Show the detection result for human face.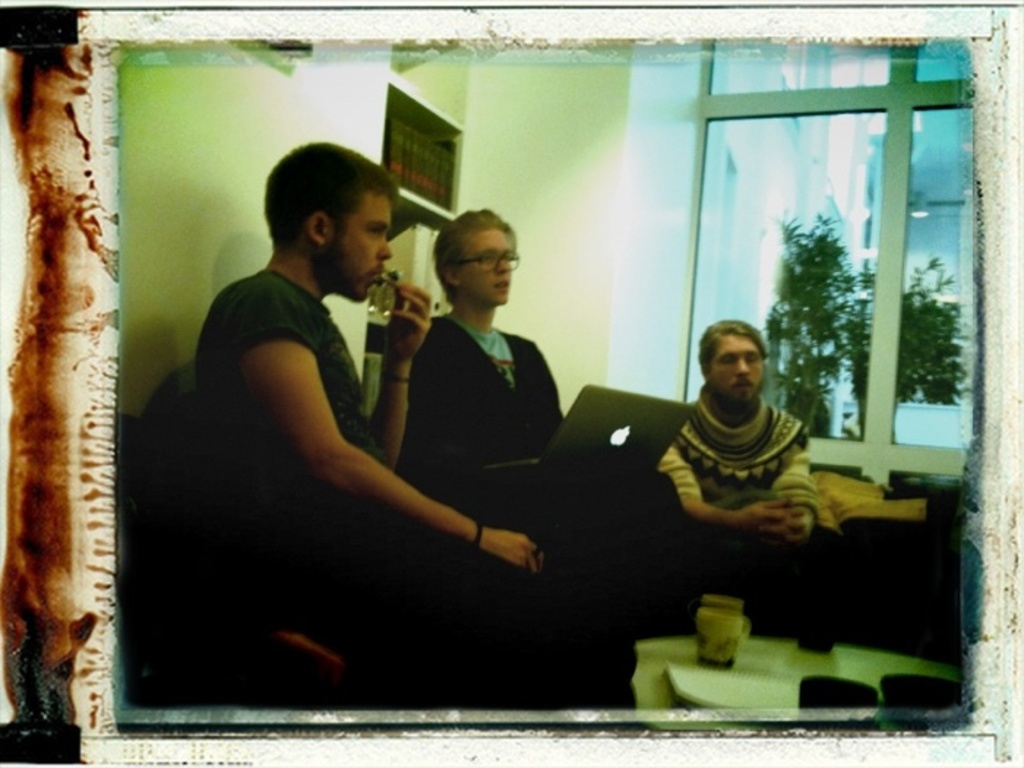
[446,218,515,307].
